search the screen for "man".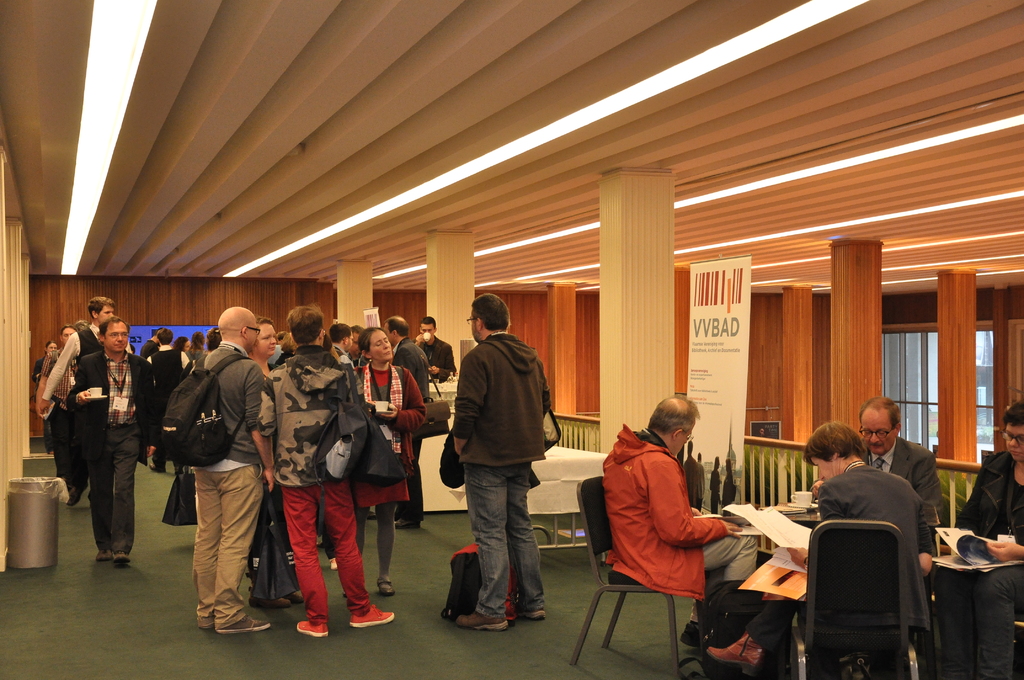
Found at box=[415, 316, 457, 393].
